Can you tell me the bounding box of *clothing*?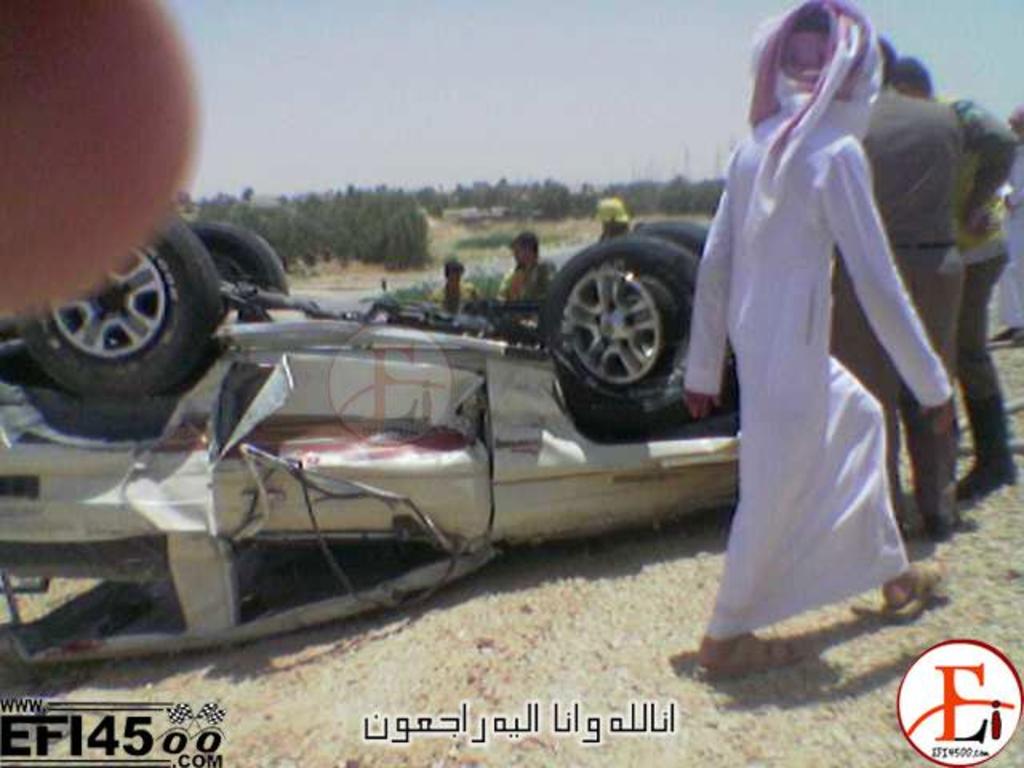
crop(995, 138, 1022, 333).
